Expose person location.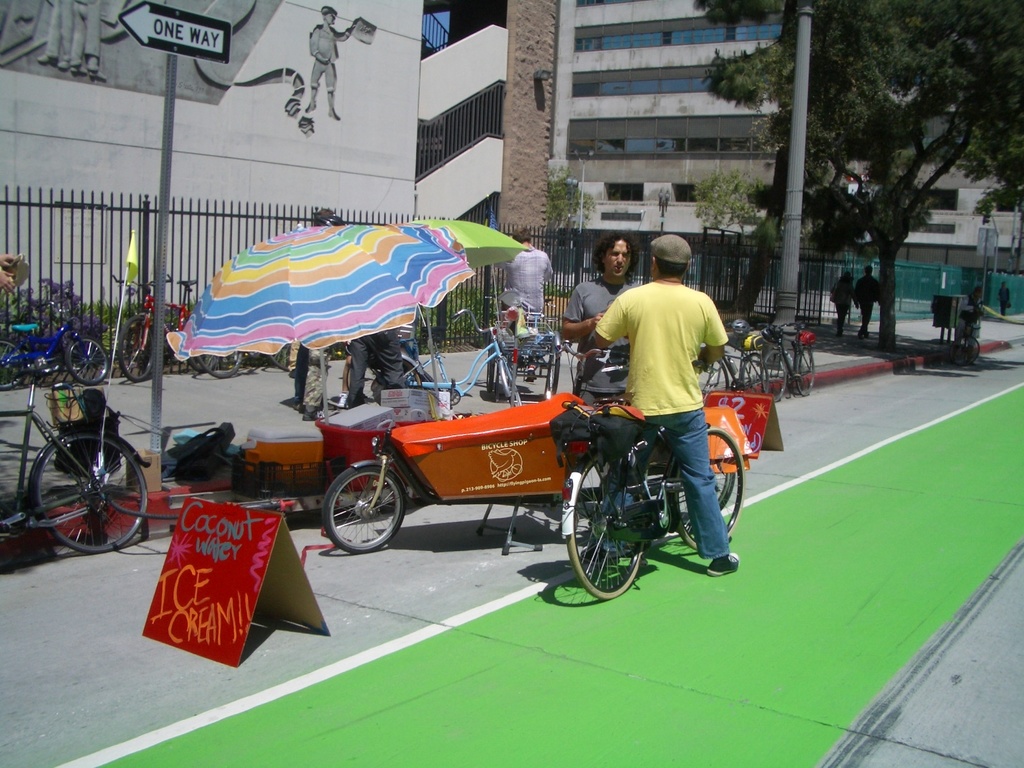
Exposed at 829:272:859:337.
